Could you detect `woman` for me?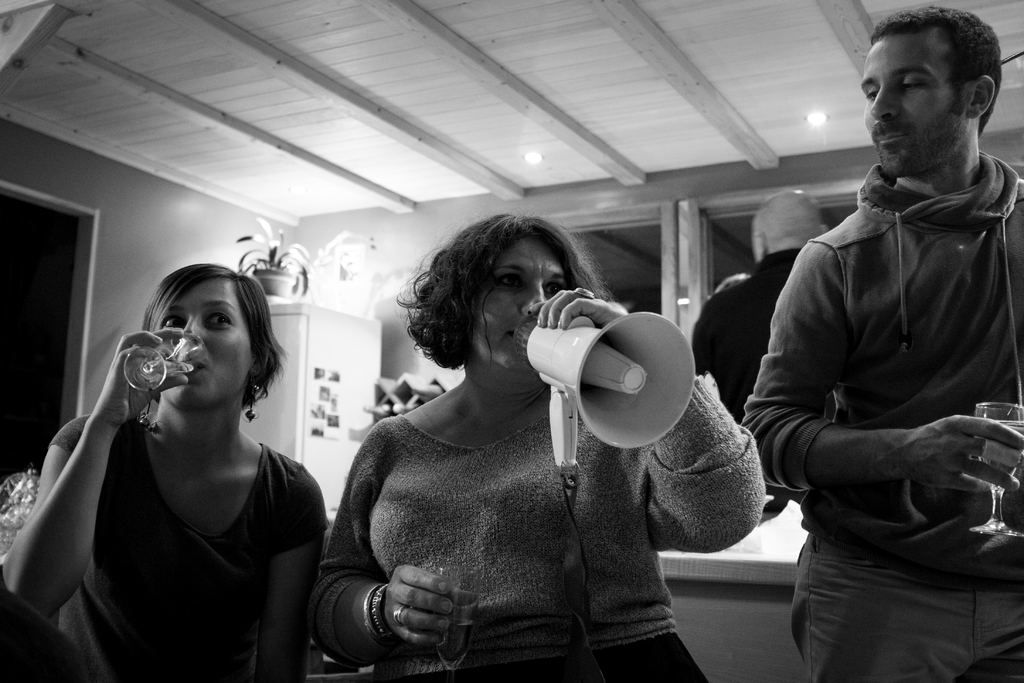
Detection result: (left=308, top=209, right=764, bottom=682).
